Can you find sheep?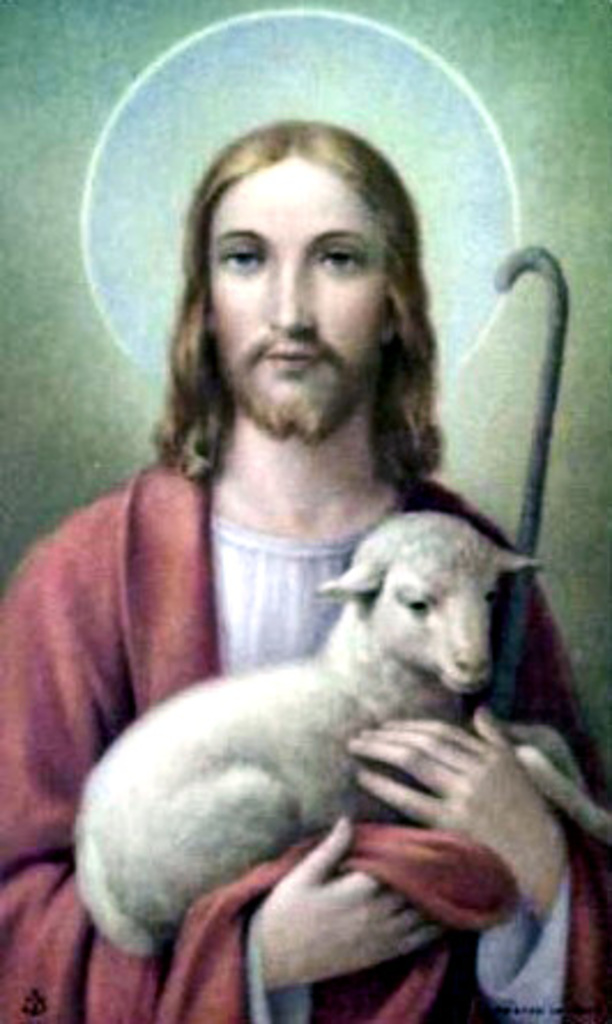
Yes, bounding box: BBox(58, 495, 564, 911).
